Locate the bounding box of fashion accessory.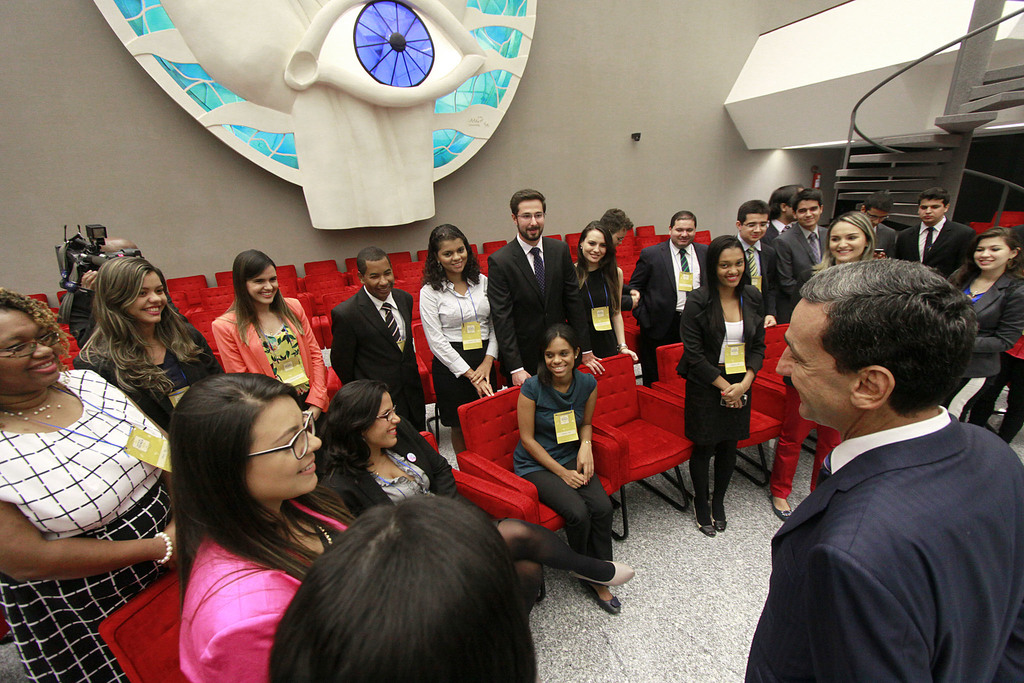
Bounding box: (x1=746, y1=247, x2=760, y2=273).
